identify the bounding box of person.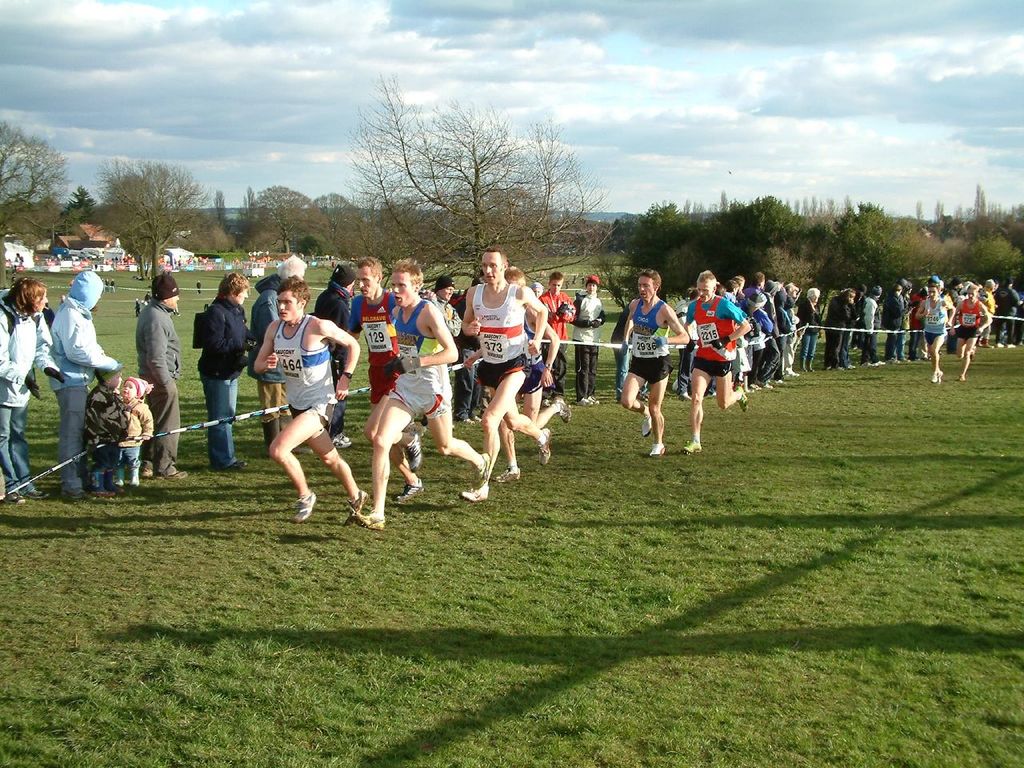
{"left": 131, "top": 274, "right": 195, "bottom": 478}.
